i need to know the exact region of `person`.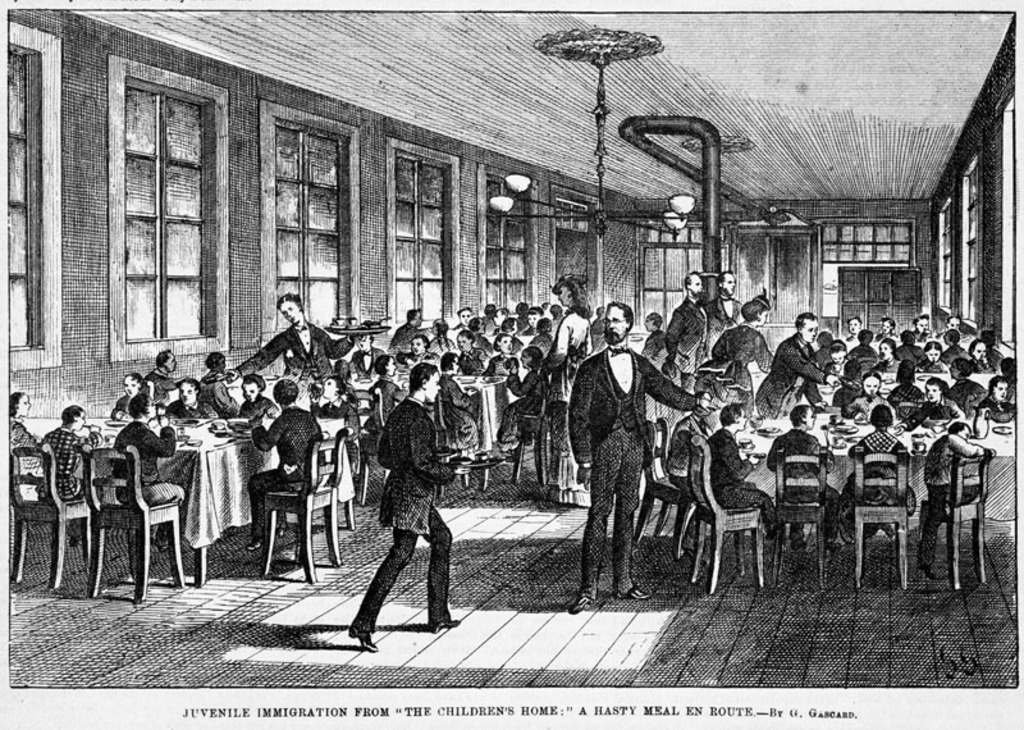
Region: <bbox>143, 353, 184, 406</bbox>.
